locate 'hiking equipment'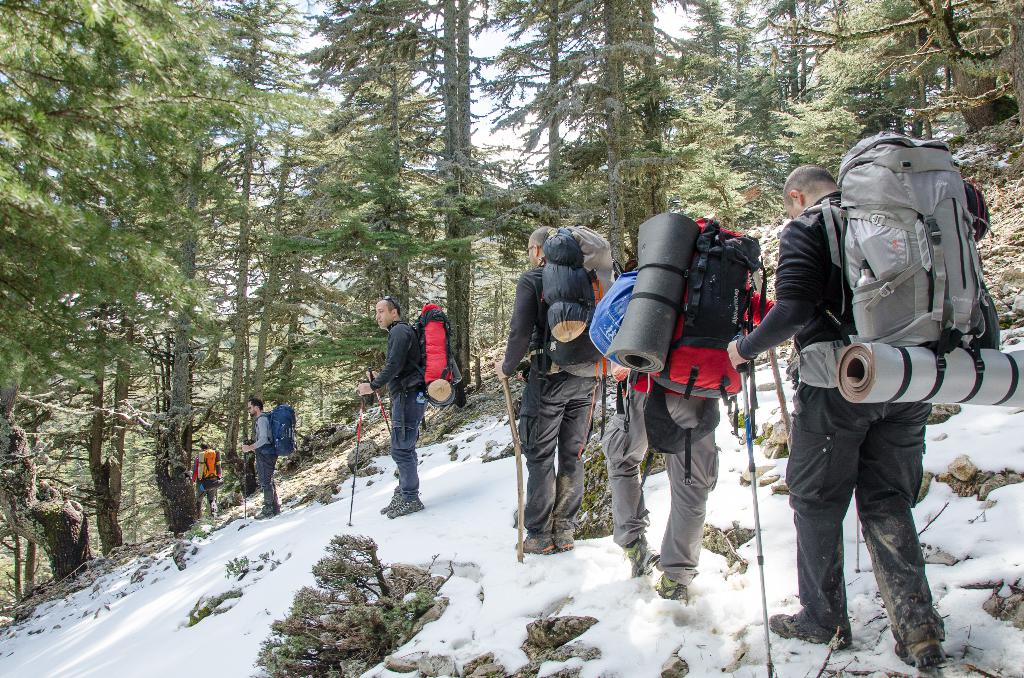
{"left": 492, "top": 347, "right": 523, "bottom": 567}
